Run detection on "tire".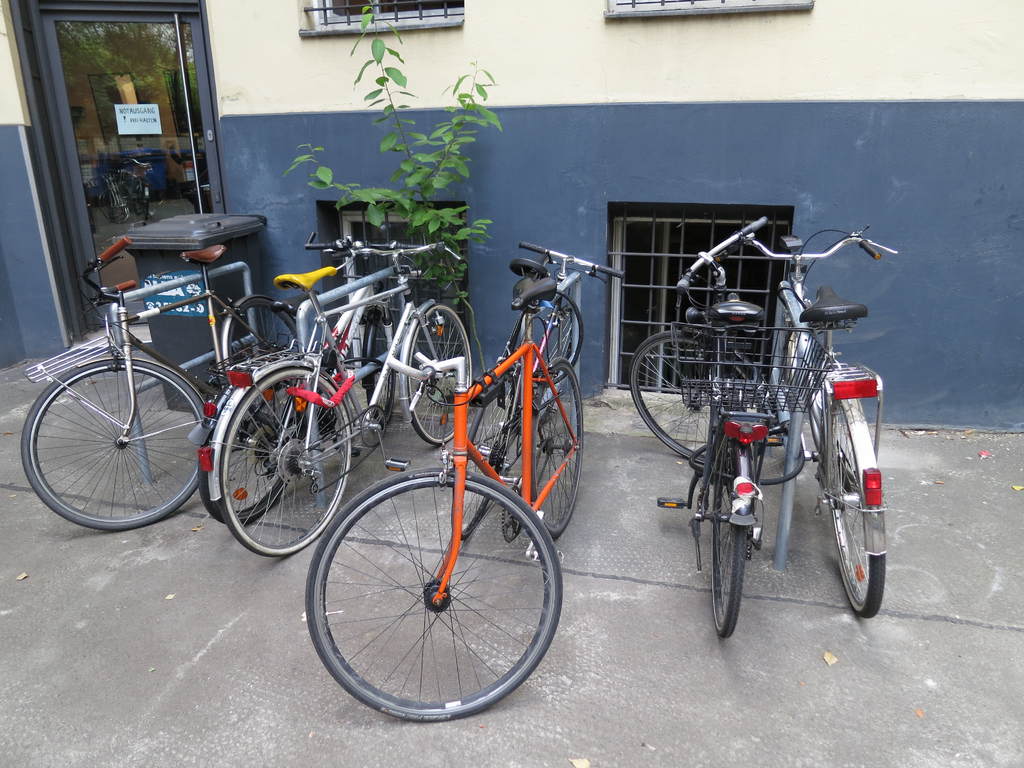
Result: <bbox>195, 364, 309, 528</bbox>.
